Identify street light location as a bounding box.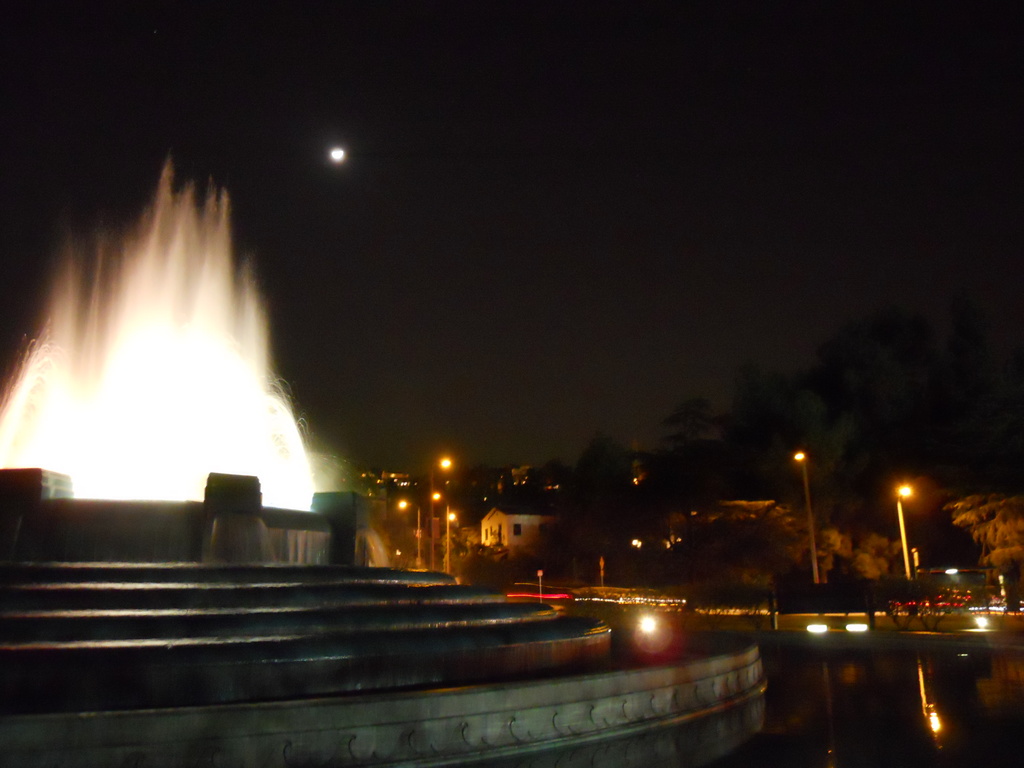
[427, 456, 455, 568].
